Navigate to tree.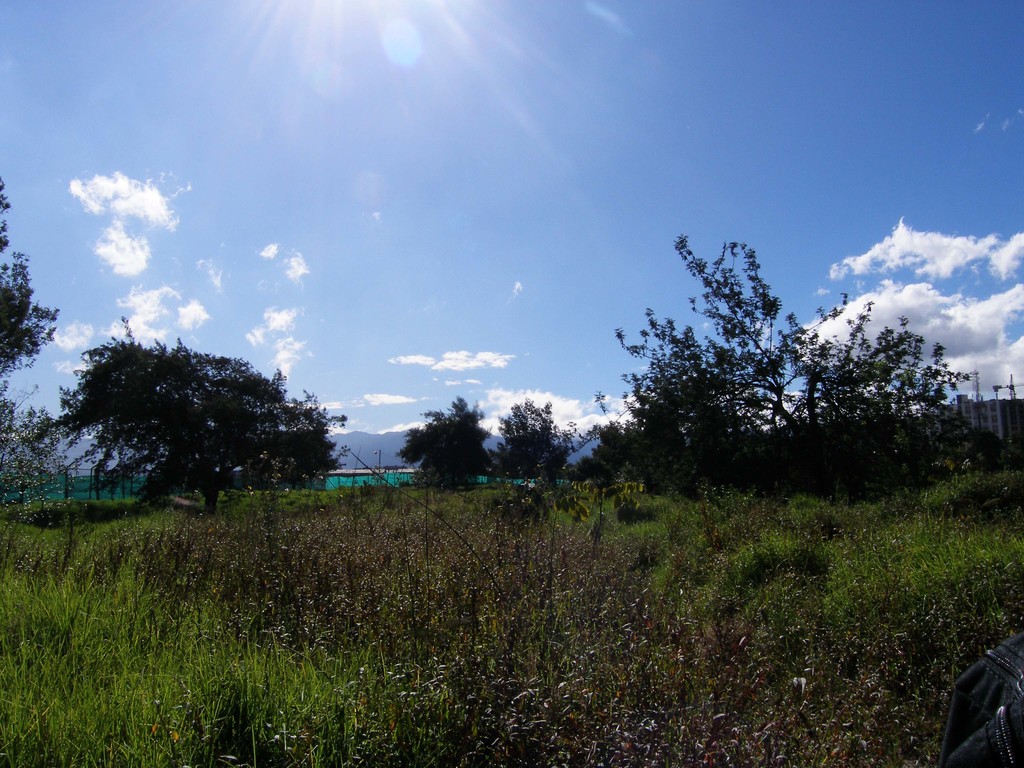
Navigation target: BBox(253, 393, 352, 490).
